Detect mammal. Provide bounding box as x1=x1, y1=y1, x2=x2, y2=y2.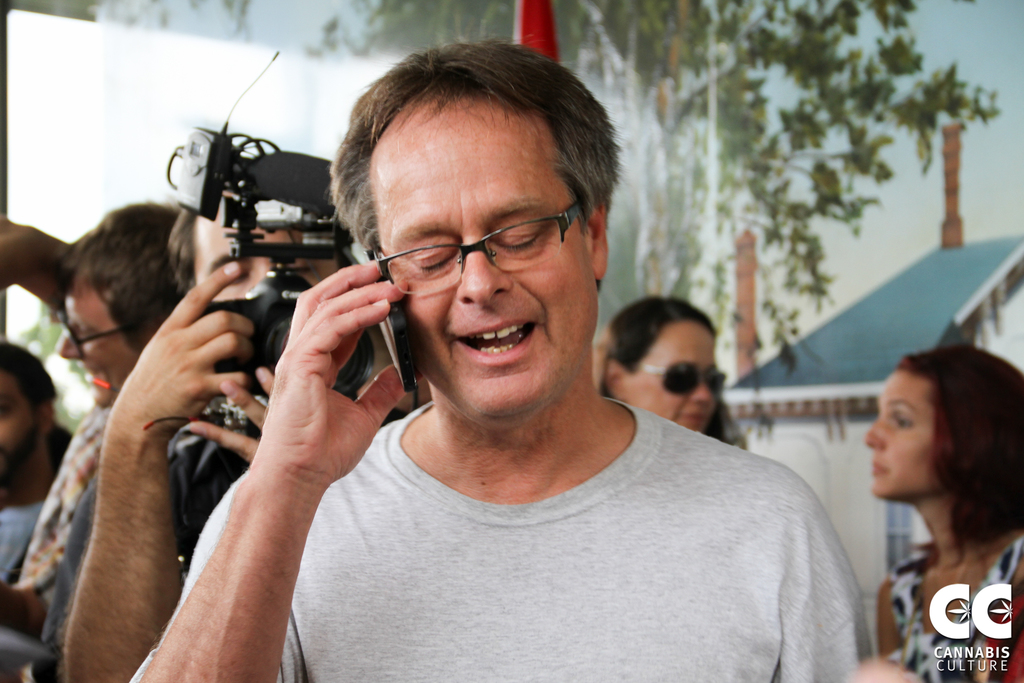
x1=183, y1=83, x2=874, y2=674.
